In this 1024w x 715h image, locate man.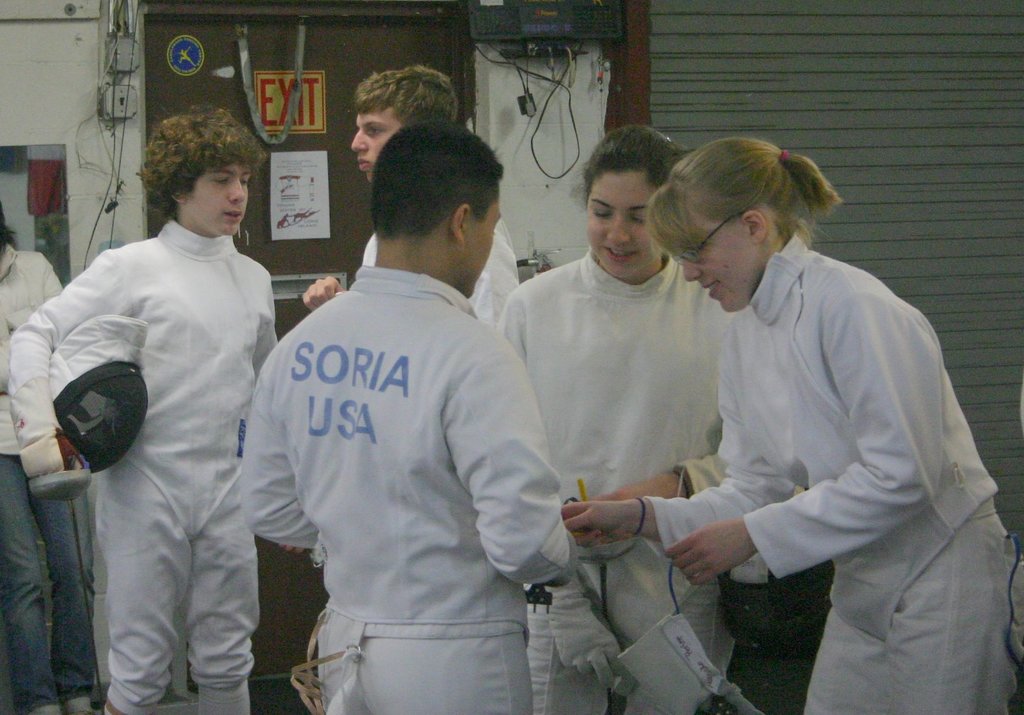
Bounding box: [243,102,570,699].
